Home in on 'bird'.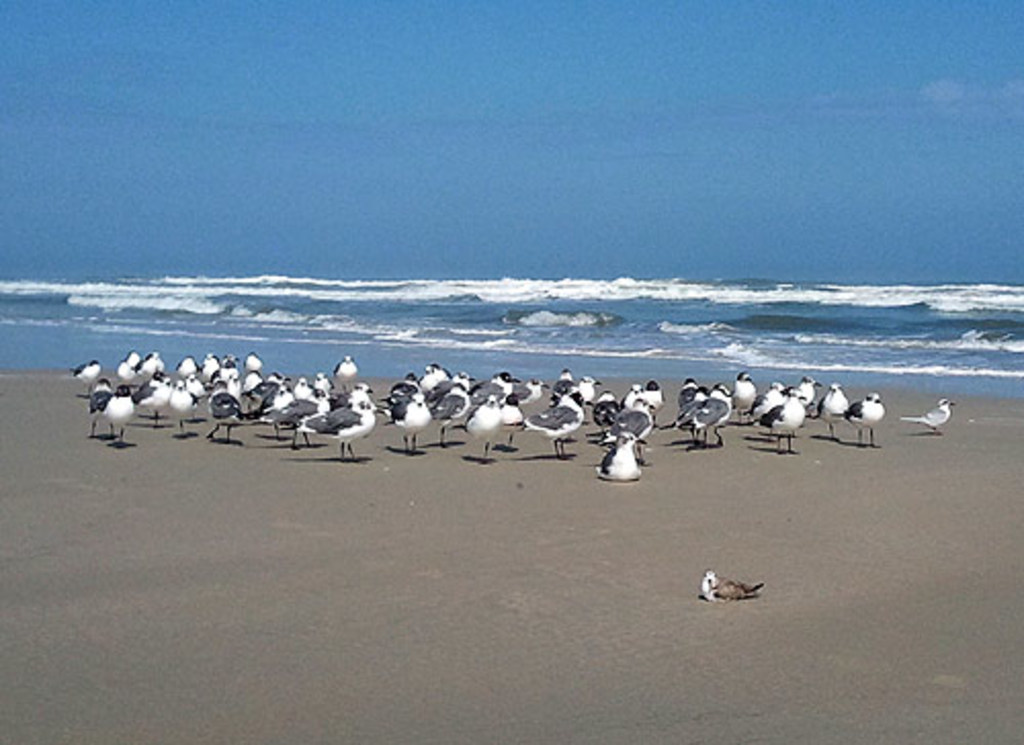
Homed in at 895 395 954 432.
